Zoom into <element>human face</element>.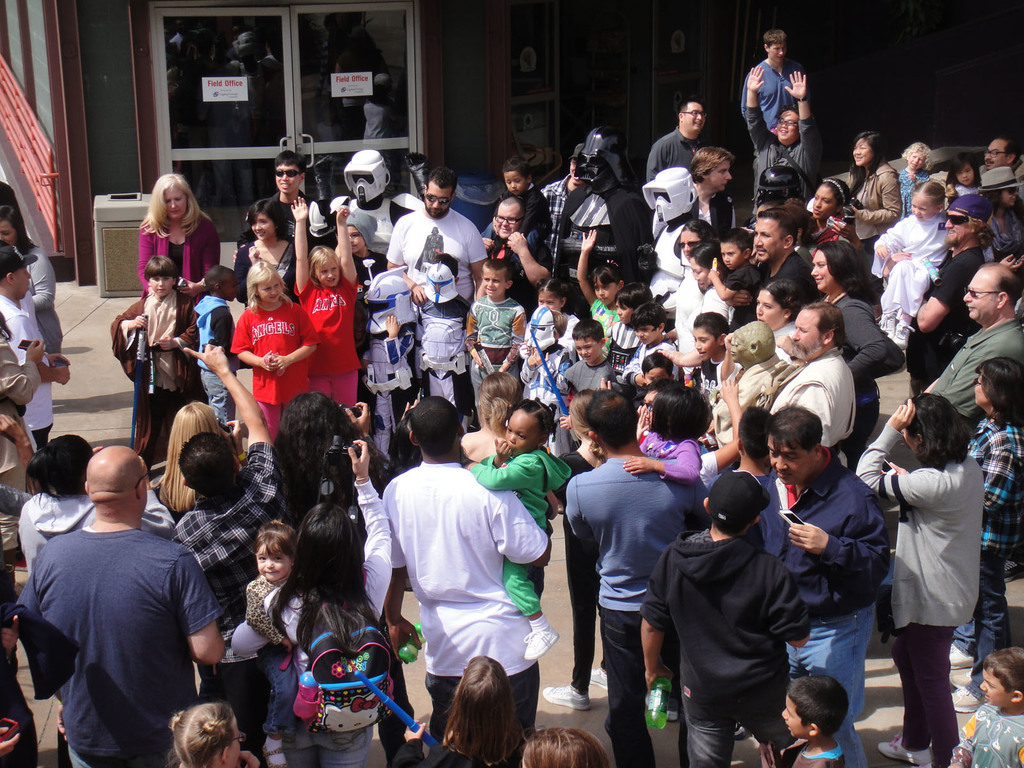
Zoom target: x1=851, y1=138, x2=872, y2=165.
